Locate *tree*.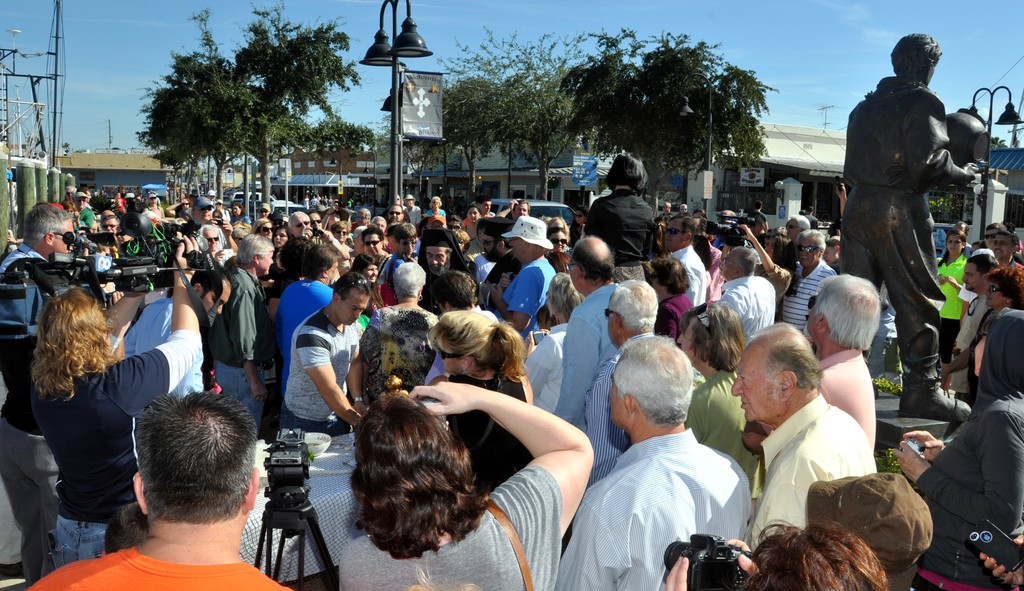
Bounding box: crop(217, 0, 373, 212).
